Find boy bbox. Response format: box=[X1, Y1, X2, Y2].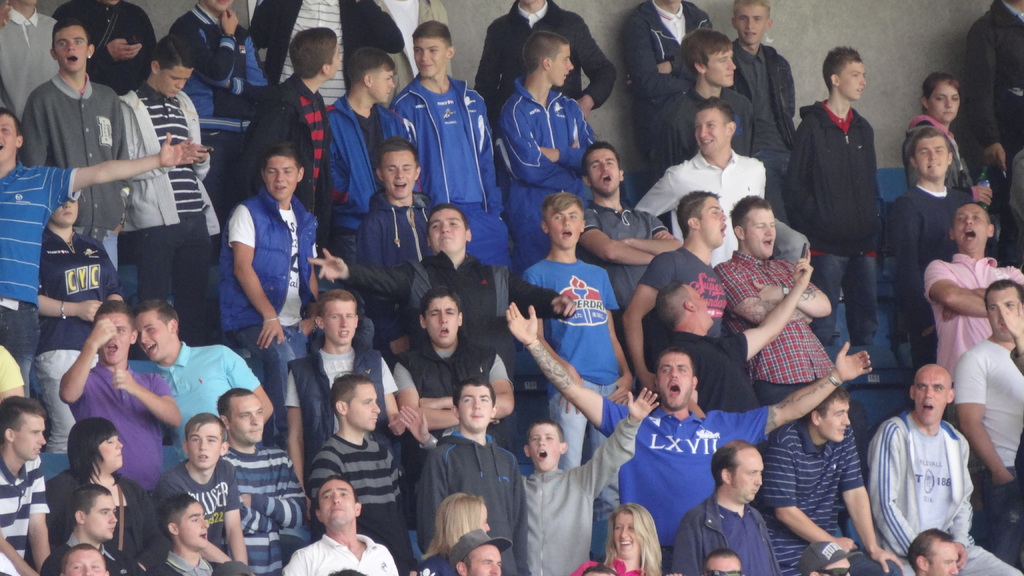
box=[221, 140, 328, 452].
